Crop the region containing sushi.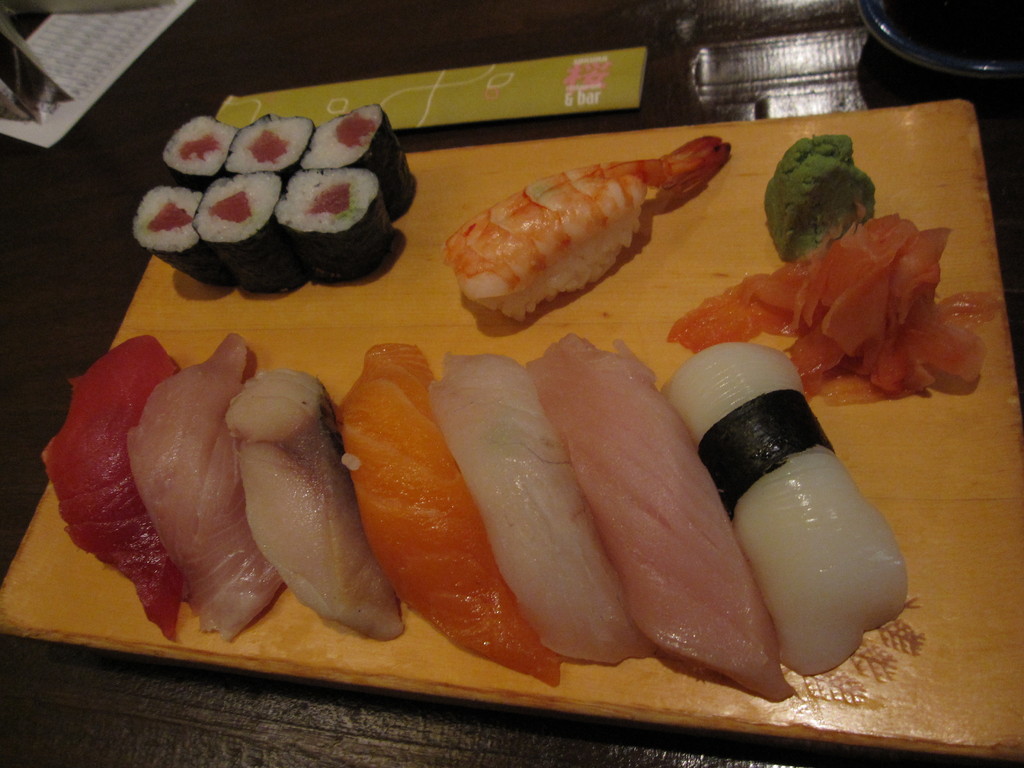
Crop region: 297/97/422/220.
